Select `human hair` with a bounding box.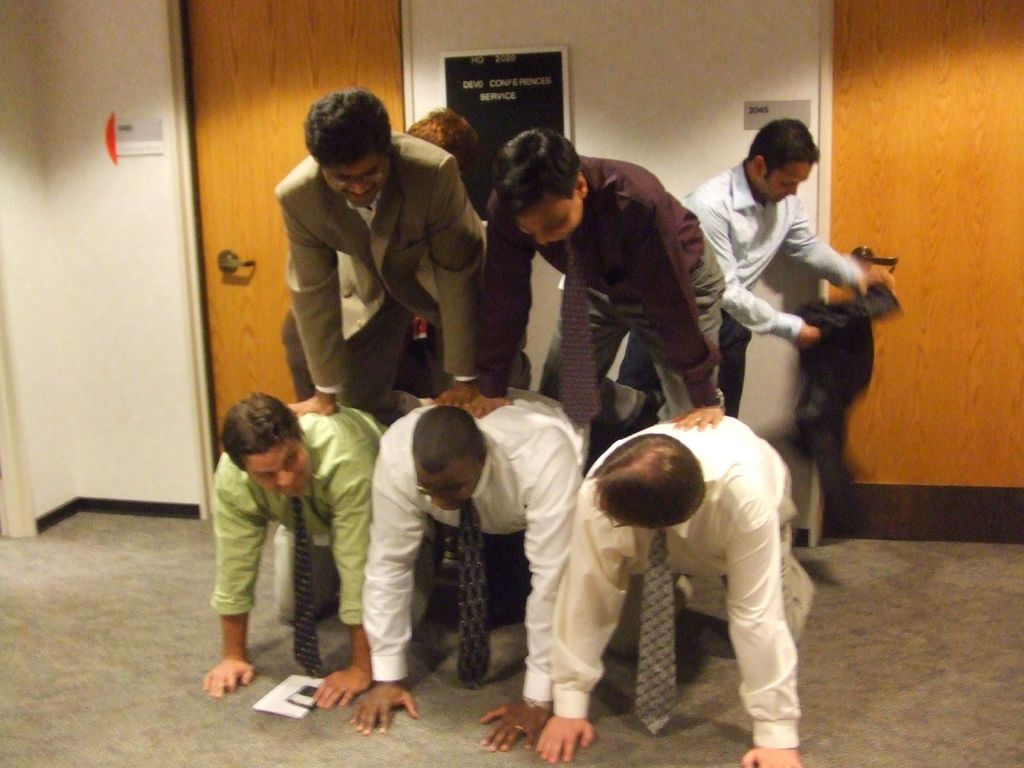
left=293, top=83, right=394, bottom=173.
